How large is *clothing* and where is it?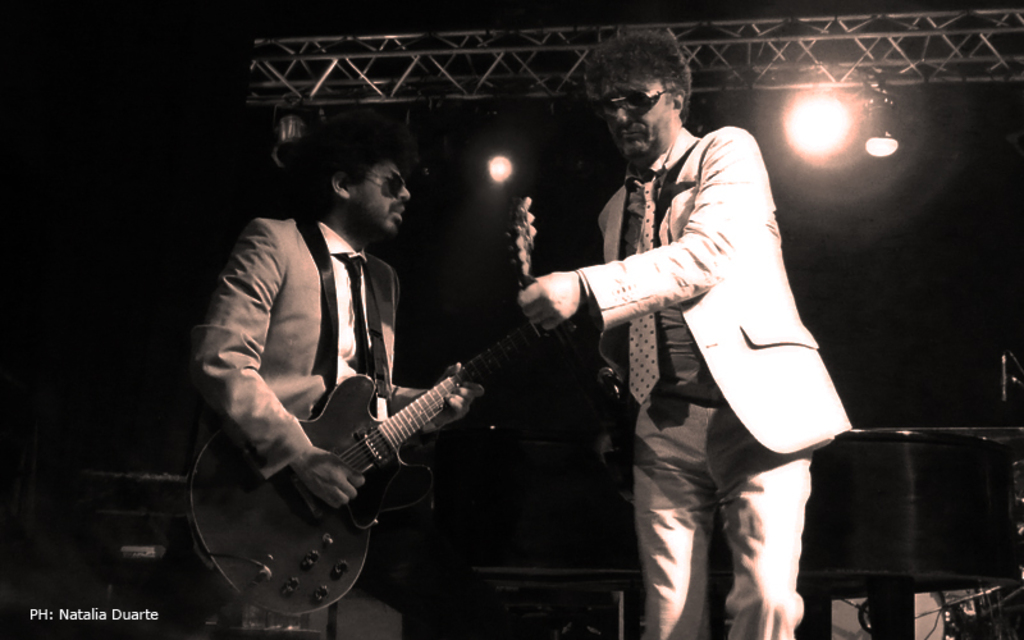
Bounding box: bbox=(182, 210, 440, 479).
